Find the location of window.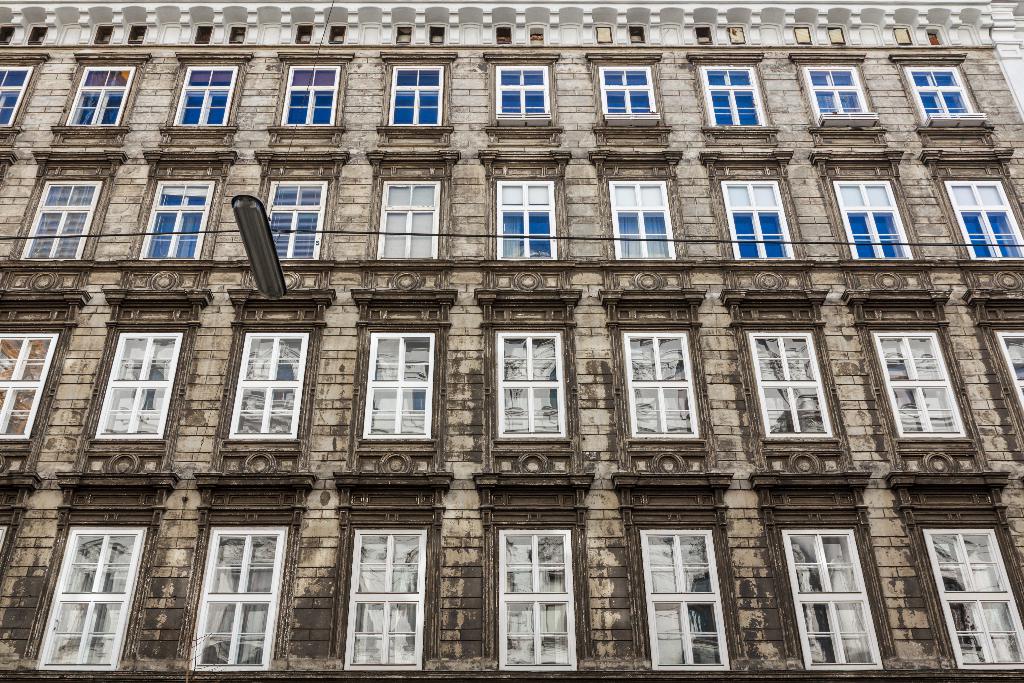
Location: rect(601, 65, 656, 115).
